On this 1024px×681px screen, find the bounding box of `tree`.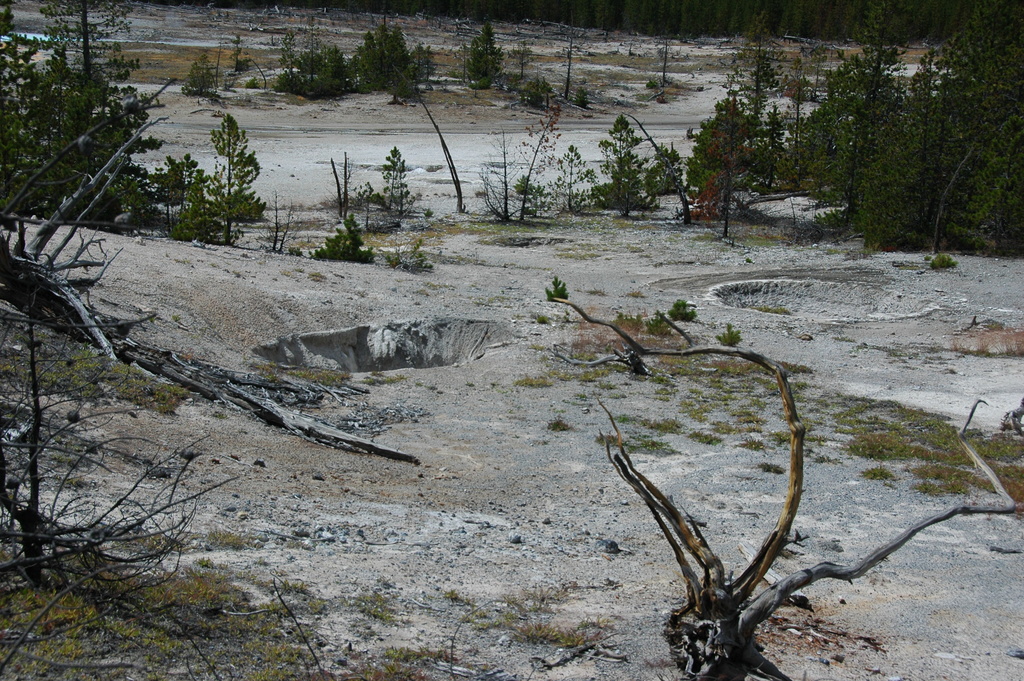
Bounding box: rect(346, 0, 416, 101).
